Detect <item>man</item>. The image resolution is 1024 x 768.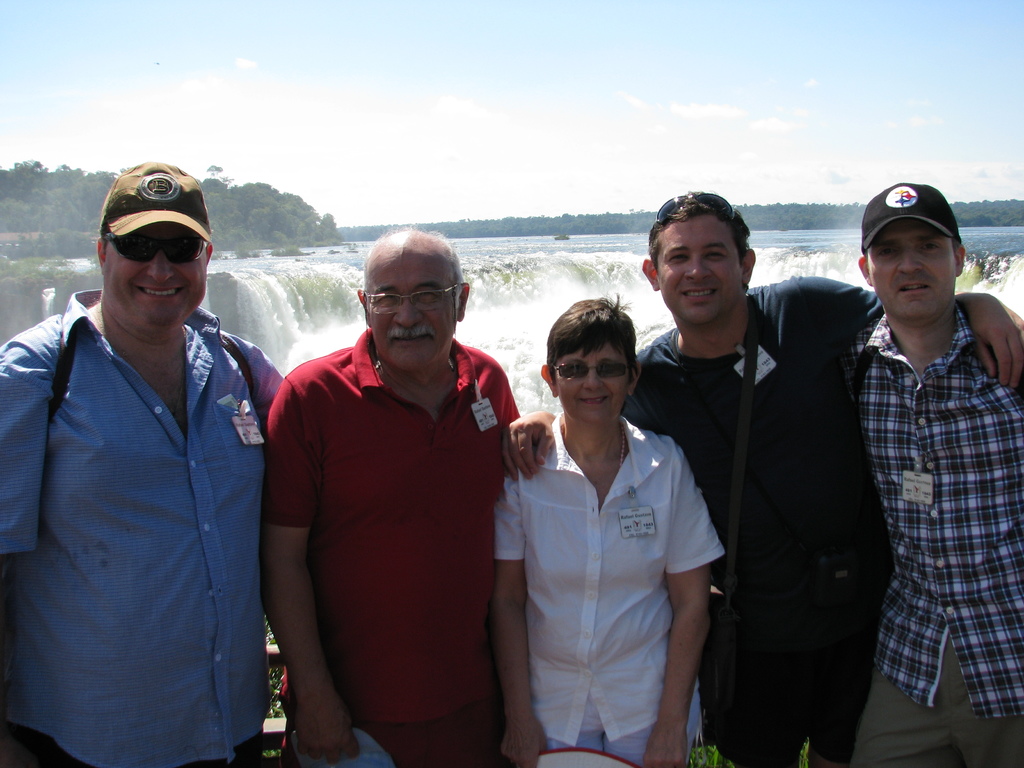
(847,178,1023,767).
